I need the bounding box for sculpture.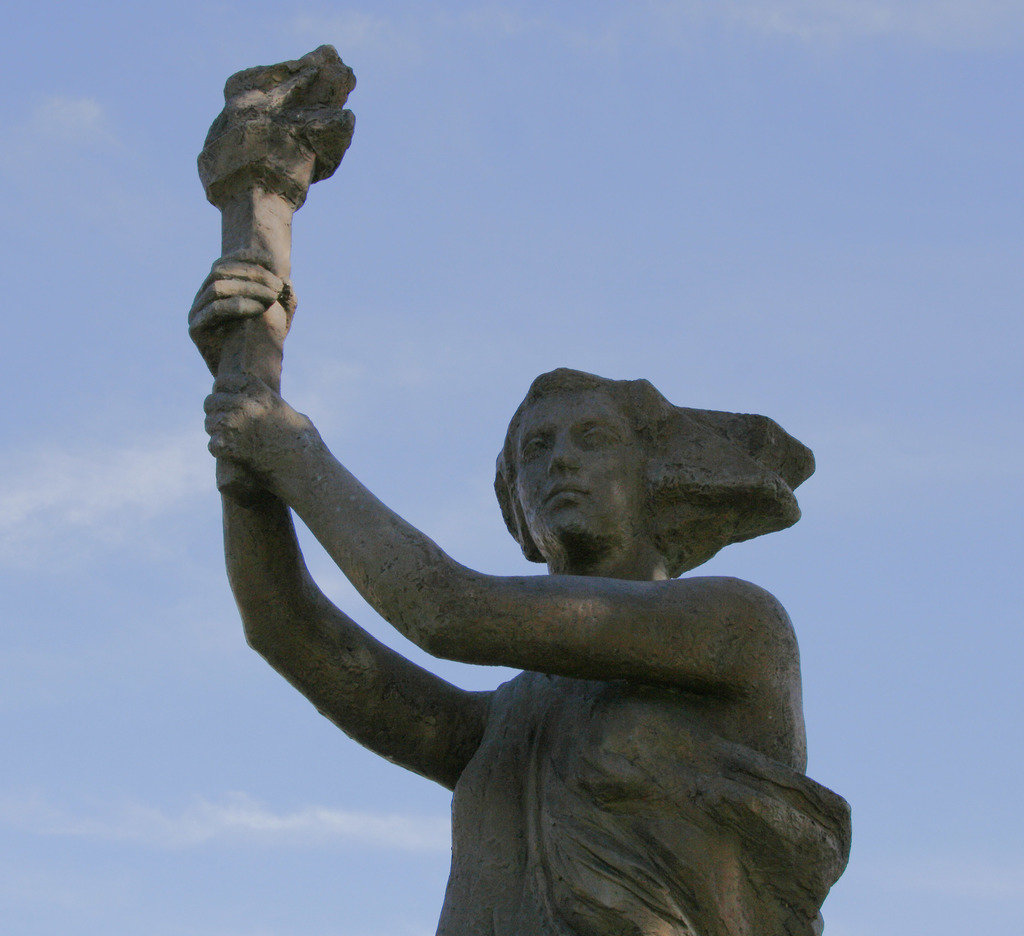
Here it is: Rect(191, 114, 865, 901).
